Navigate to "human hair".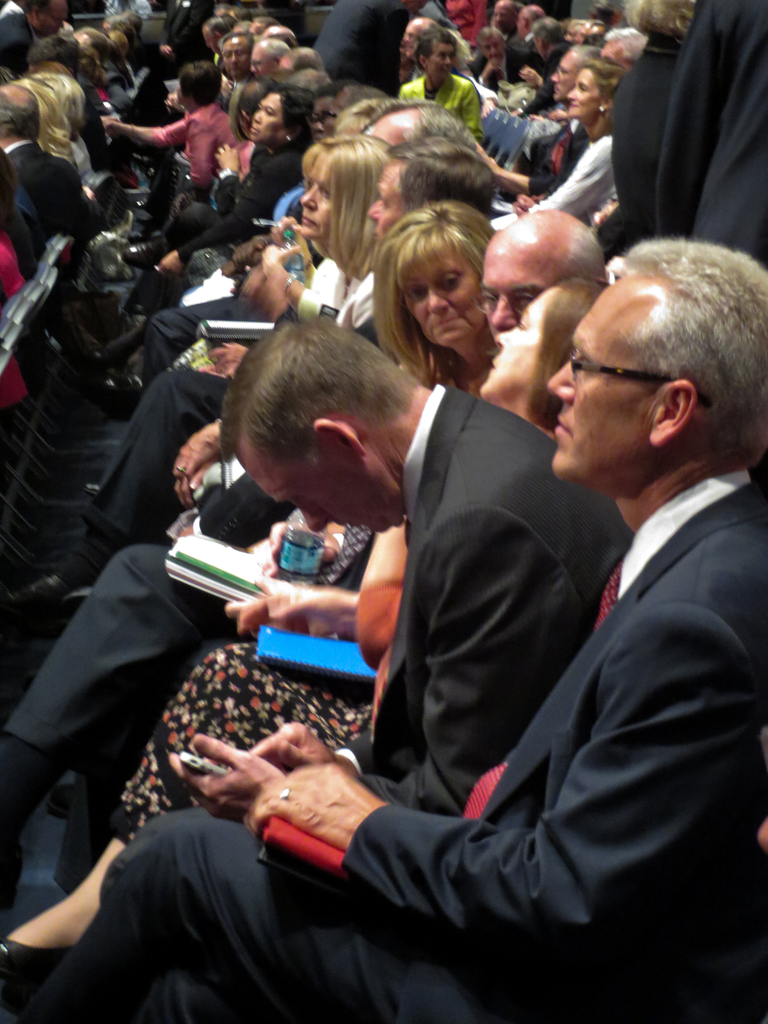
Navigation target: x1=285 y1=44 x2=327 y2=86.
